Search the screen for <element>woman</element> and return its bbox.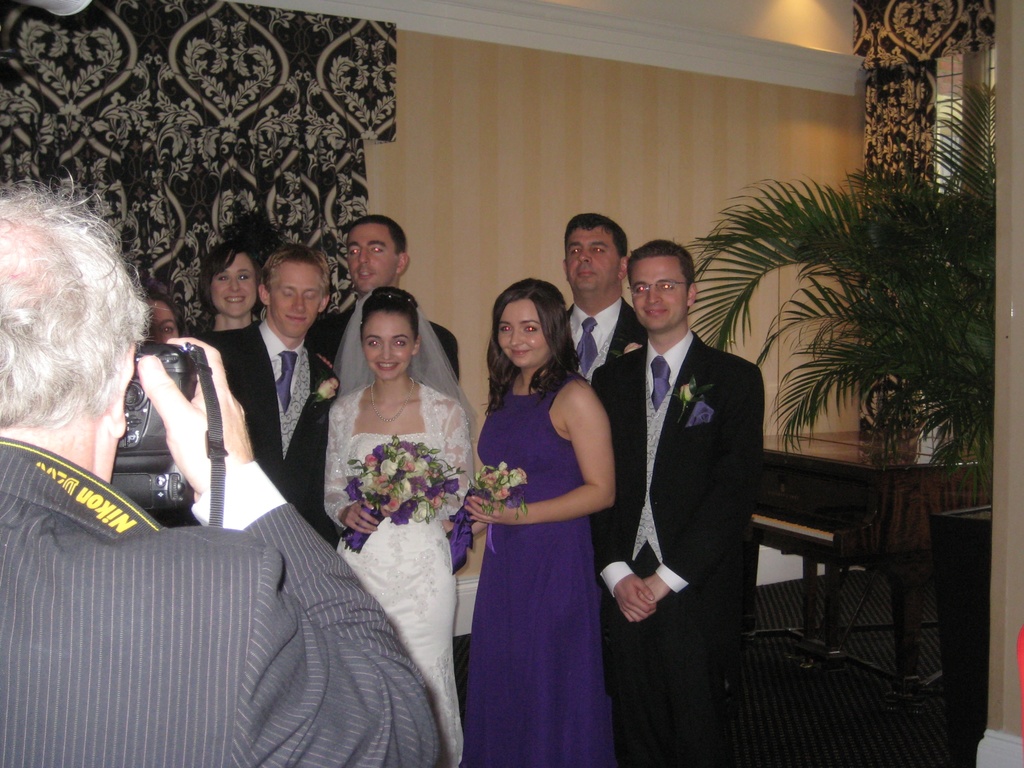
Found: (129, 270, 186, 349).
